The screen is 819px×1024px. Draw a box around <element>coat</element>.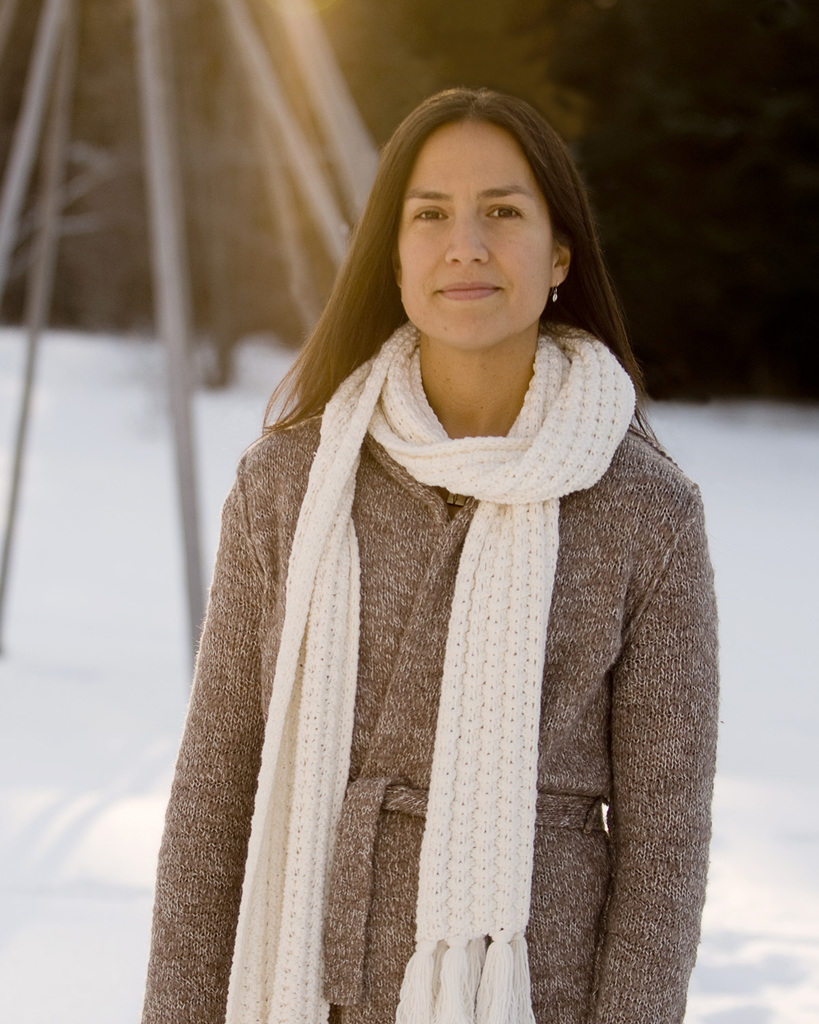
[147,145,732,1023].
